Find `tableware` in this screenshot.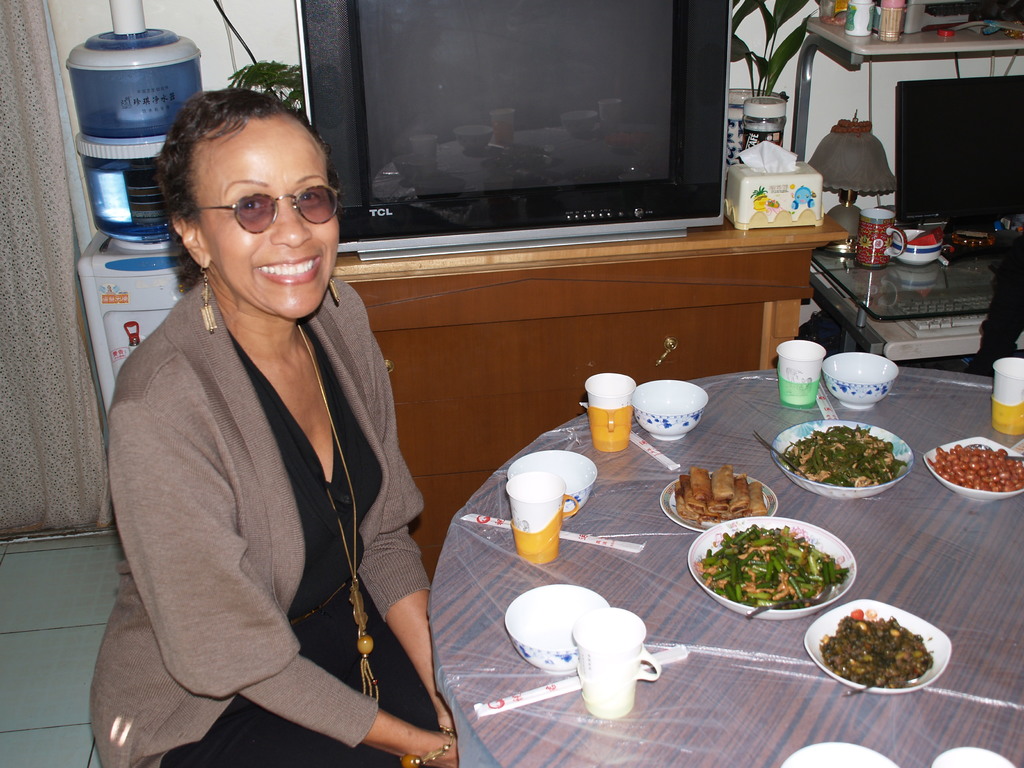
The bounding box for `tableware` is x1=689 y1=517 x2=854 y2=625.
